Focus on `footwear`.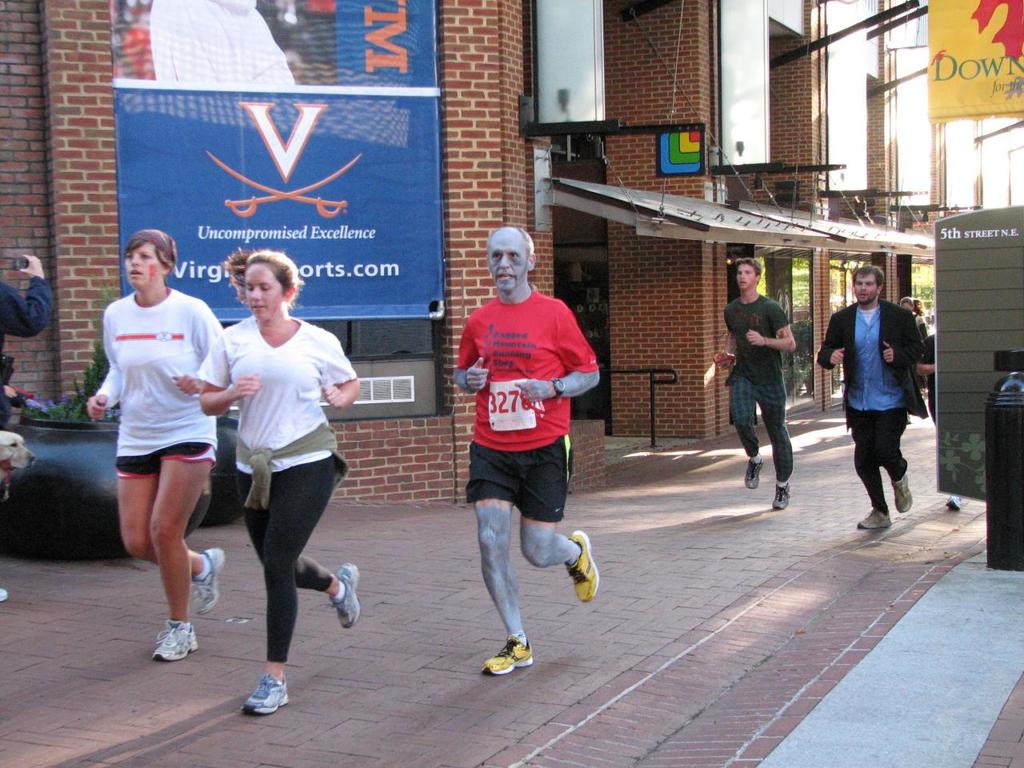
Focused at region(889, 466, 909, 508).
